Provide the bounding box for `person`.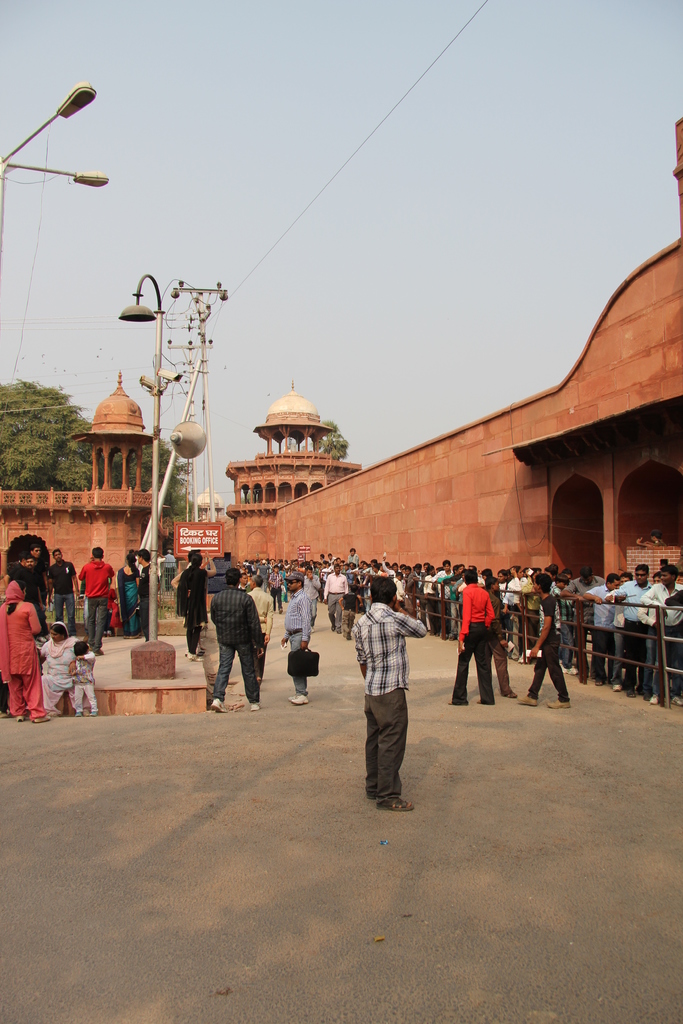
38/617/75/715.
